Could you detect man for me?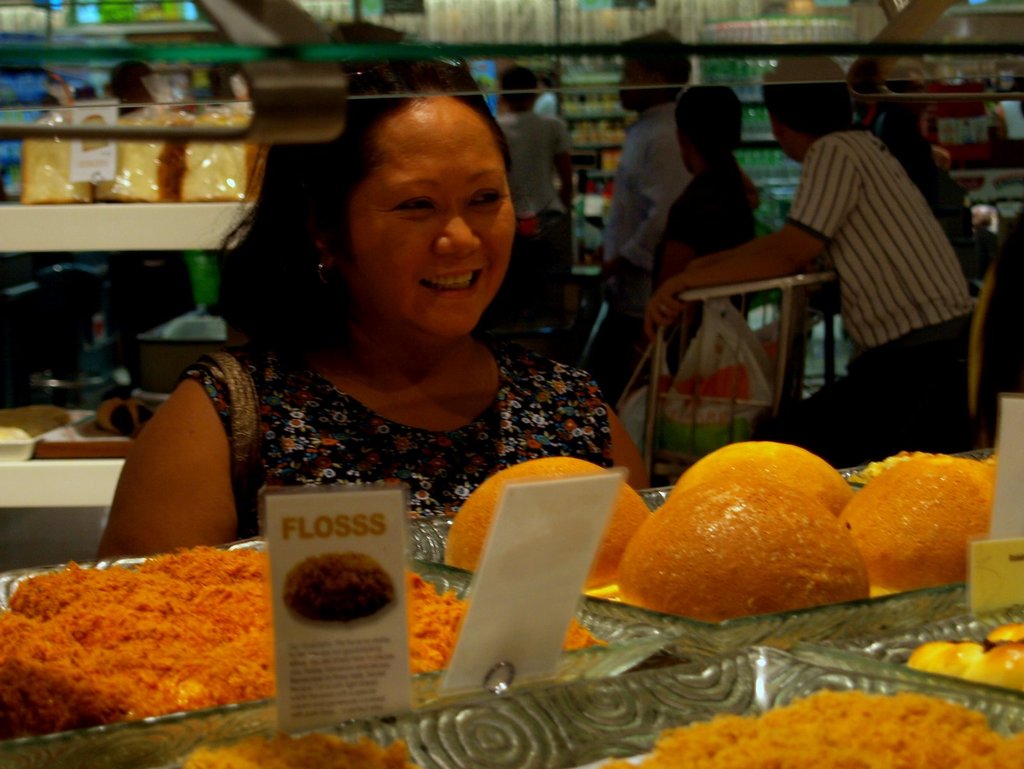
Detection result: (744, 48, 1023, 470).
